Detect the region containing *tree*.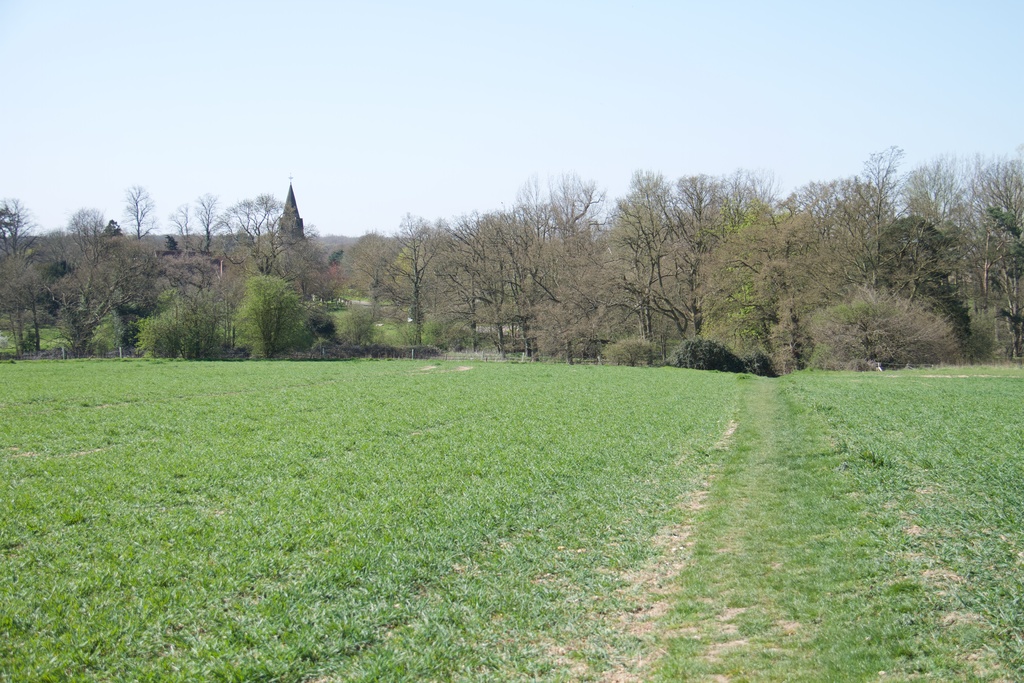
pyautogui.locateOnScreen(58, 247, 136, 357).
